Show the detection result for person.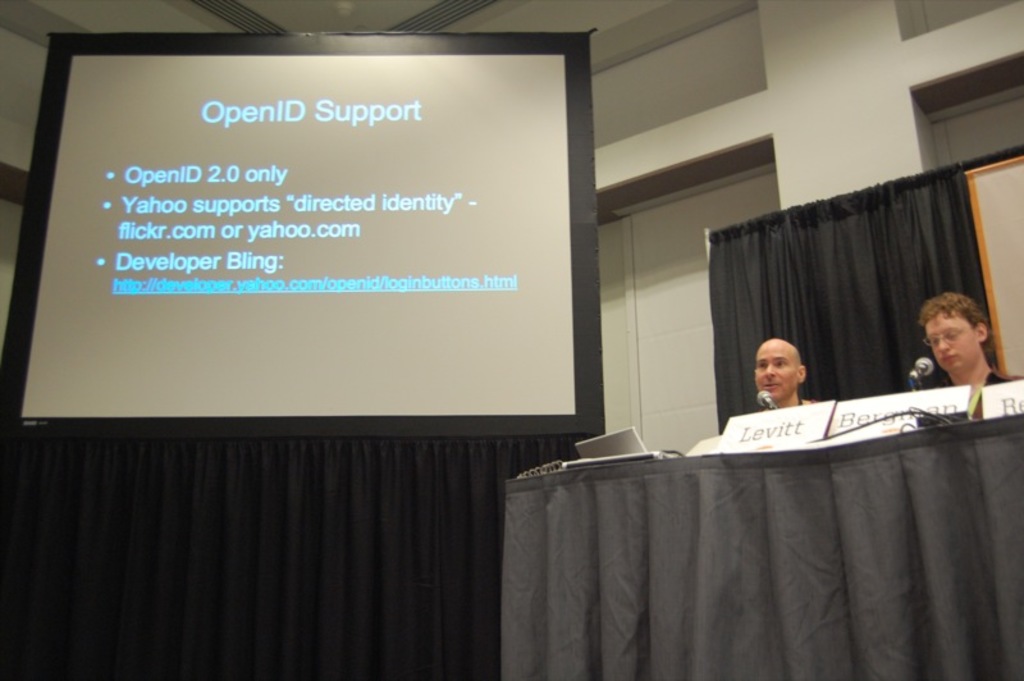
(911,292,1023,387).
